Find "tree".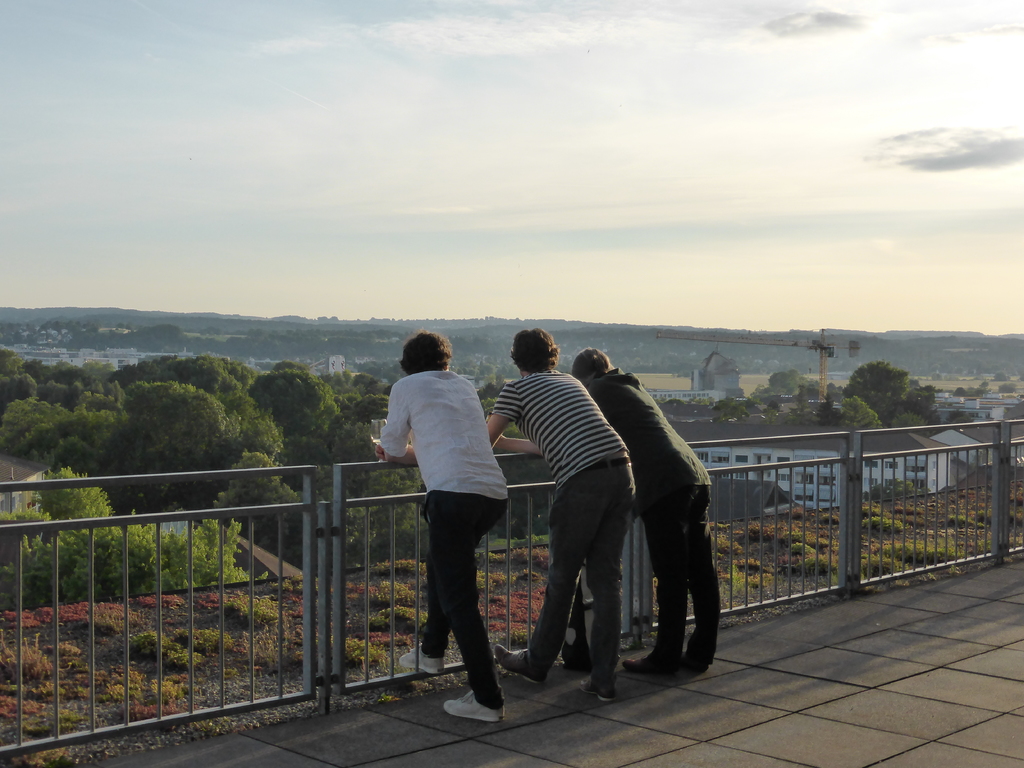
<region>49, 431, 104, 484</region>.
